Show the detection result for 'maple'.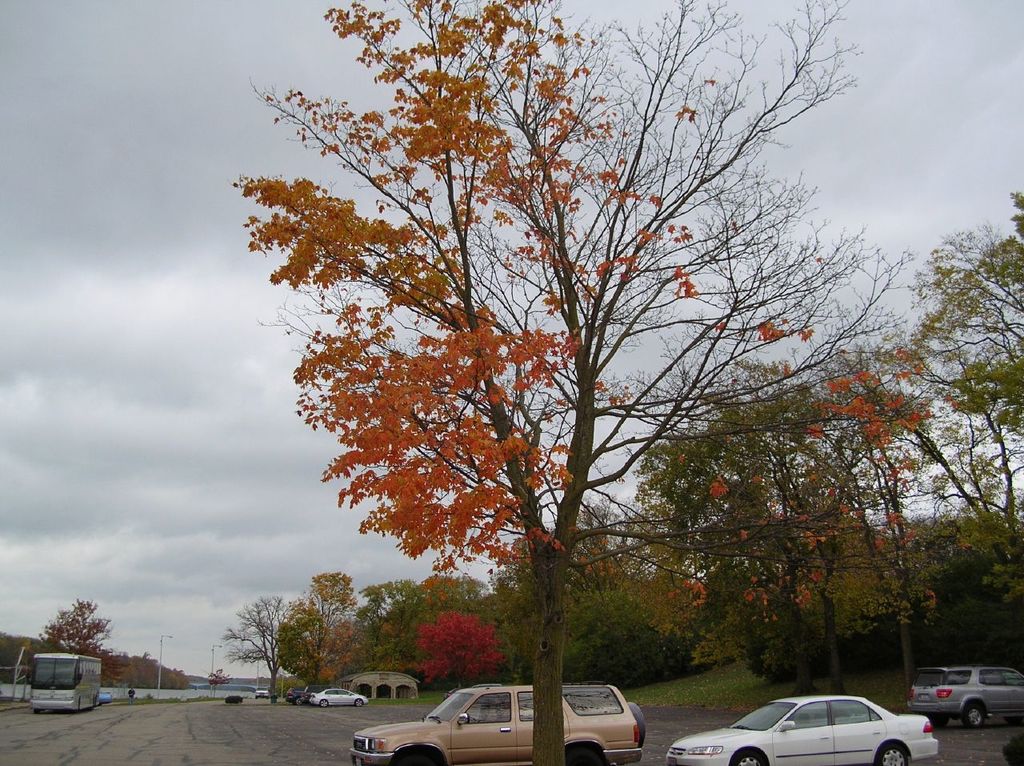
(x1=799, y1=201, x2=1023, y2=641).
